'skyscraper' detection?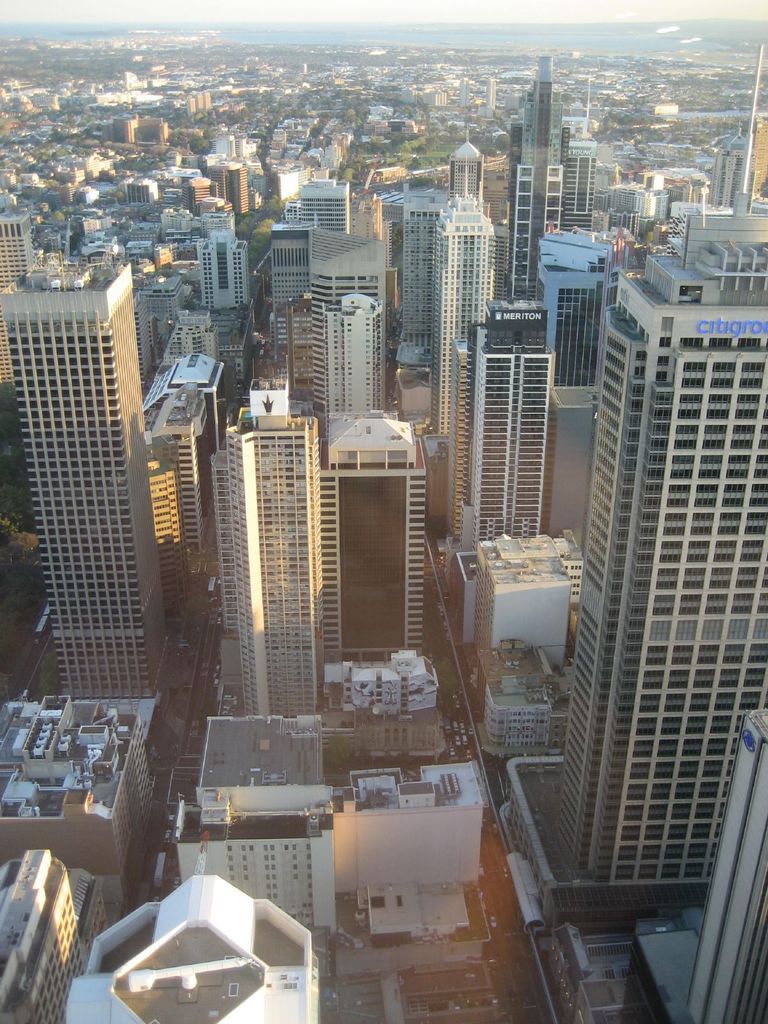
rect(213, 170, 257, 211)
